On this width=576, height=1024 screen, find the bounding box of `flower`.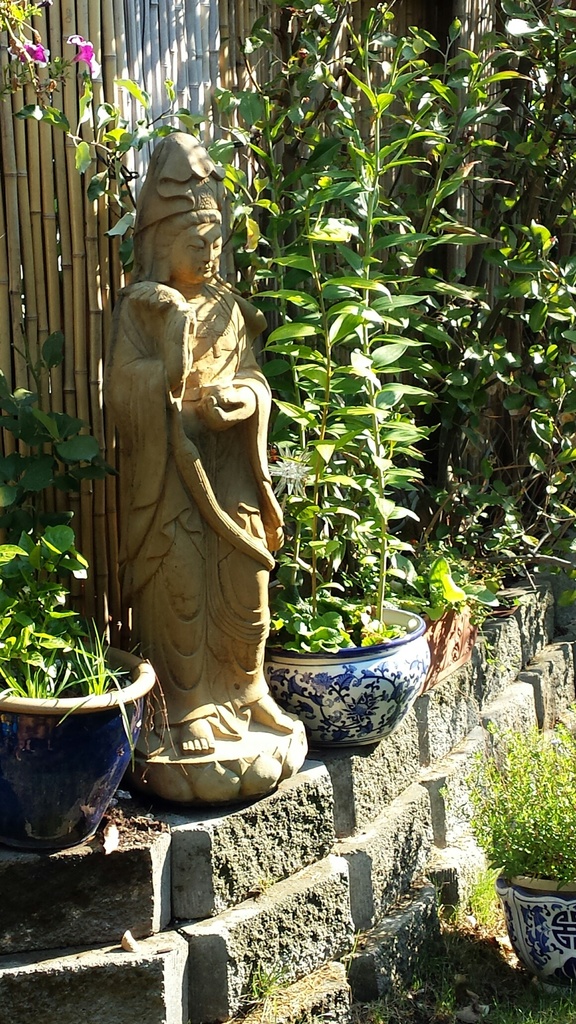
Bounding box: BBox(18, 35, 47, 65).
